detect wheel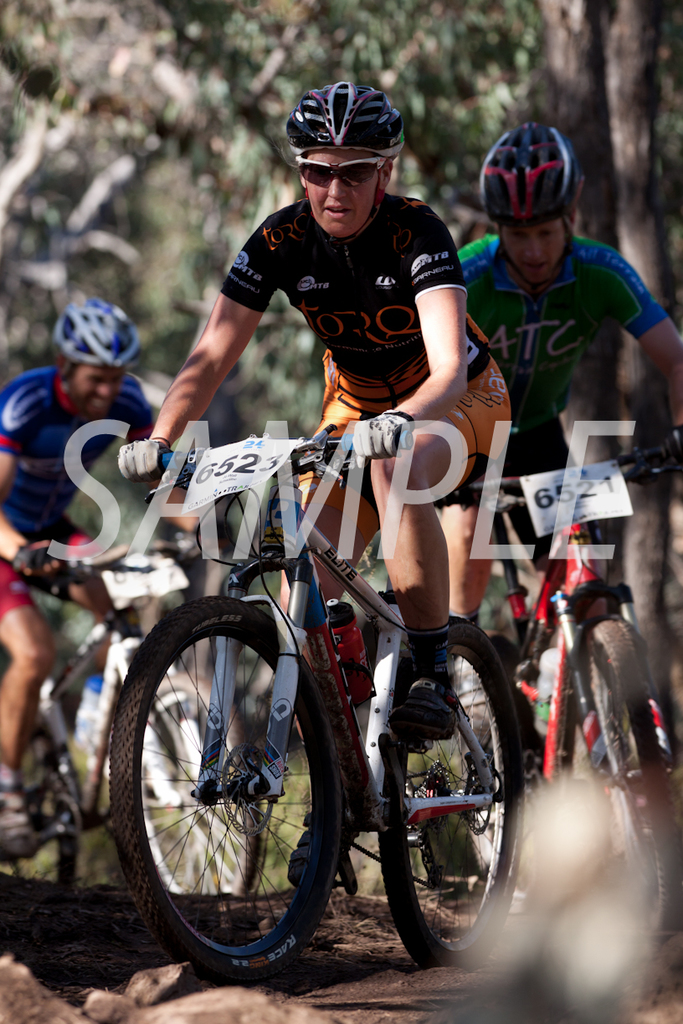
rect(136, 672, 263, 898)
